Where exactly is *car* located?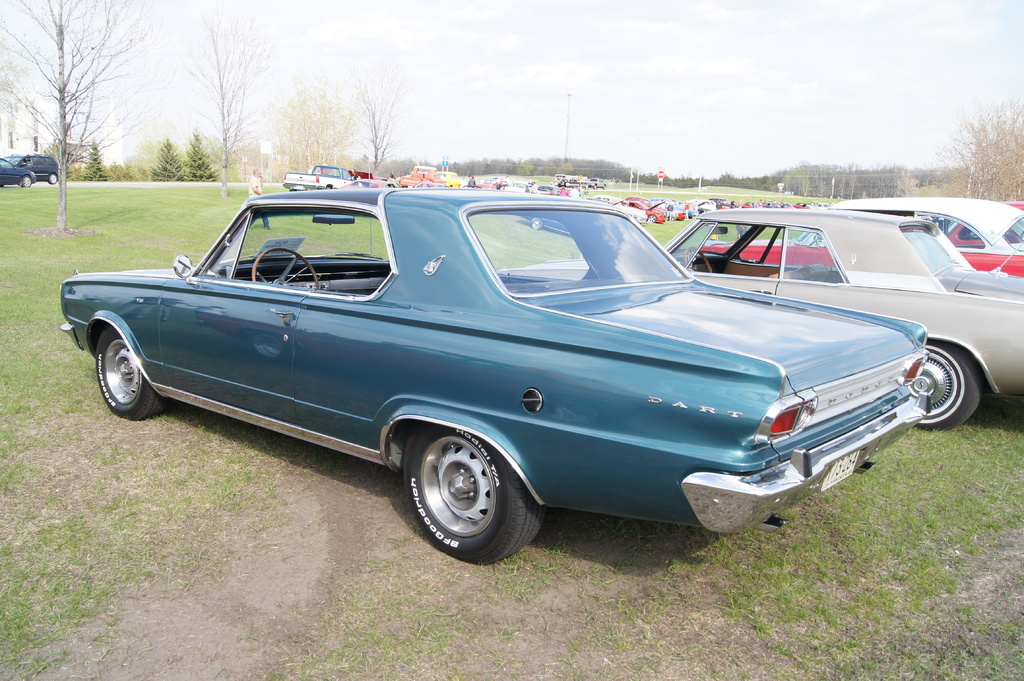
Its bounding box is 951, 200, 1023, 241.
